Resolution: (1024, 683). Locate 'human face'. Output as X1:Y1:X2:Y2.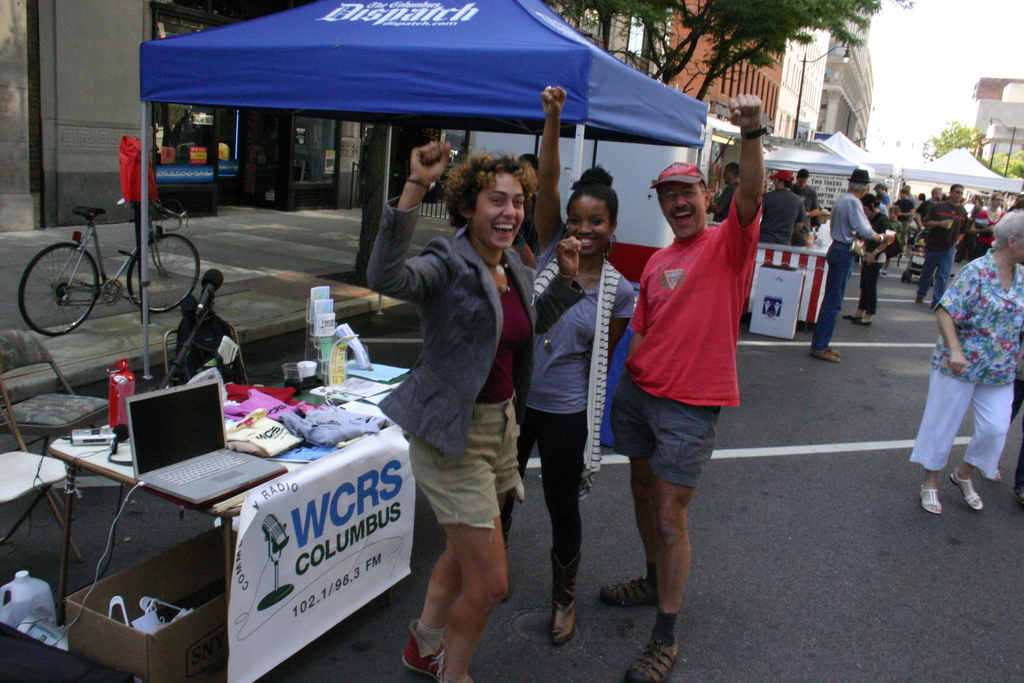
663:177:707:242.
